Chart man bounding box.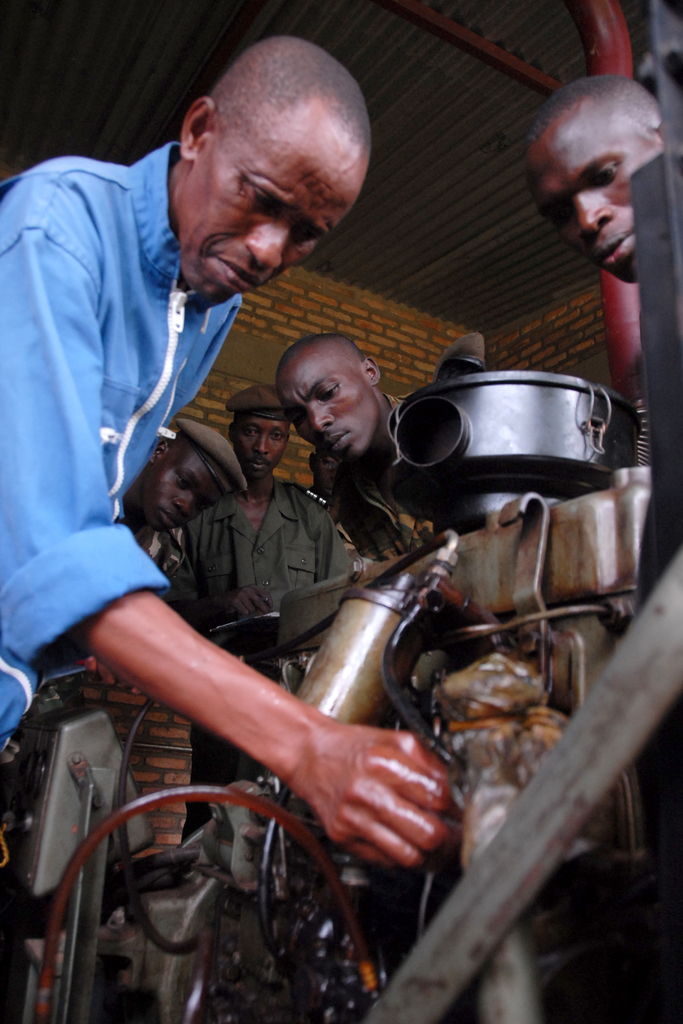
Charted: {"x1": 174, "y1": 381, "x2": 360, "y2": 844}.
